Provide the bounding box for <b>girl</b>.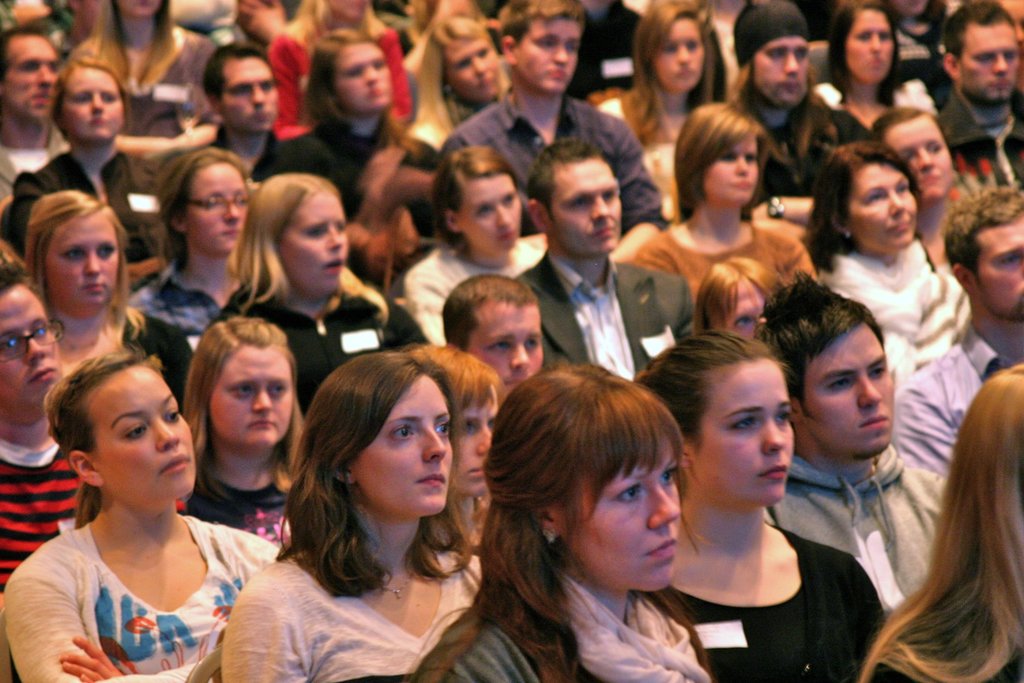
locate(636, 97, 817, 330).
